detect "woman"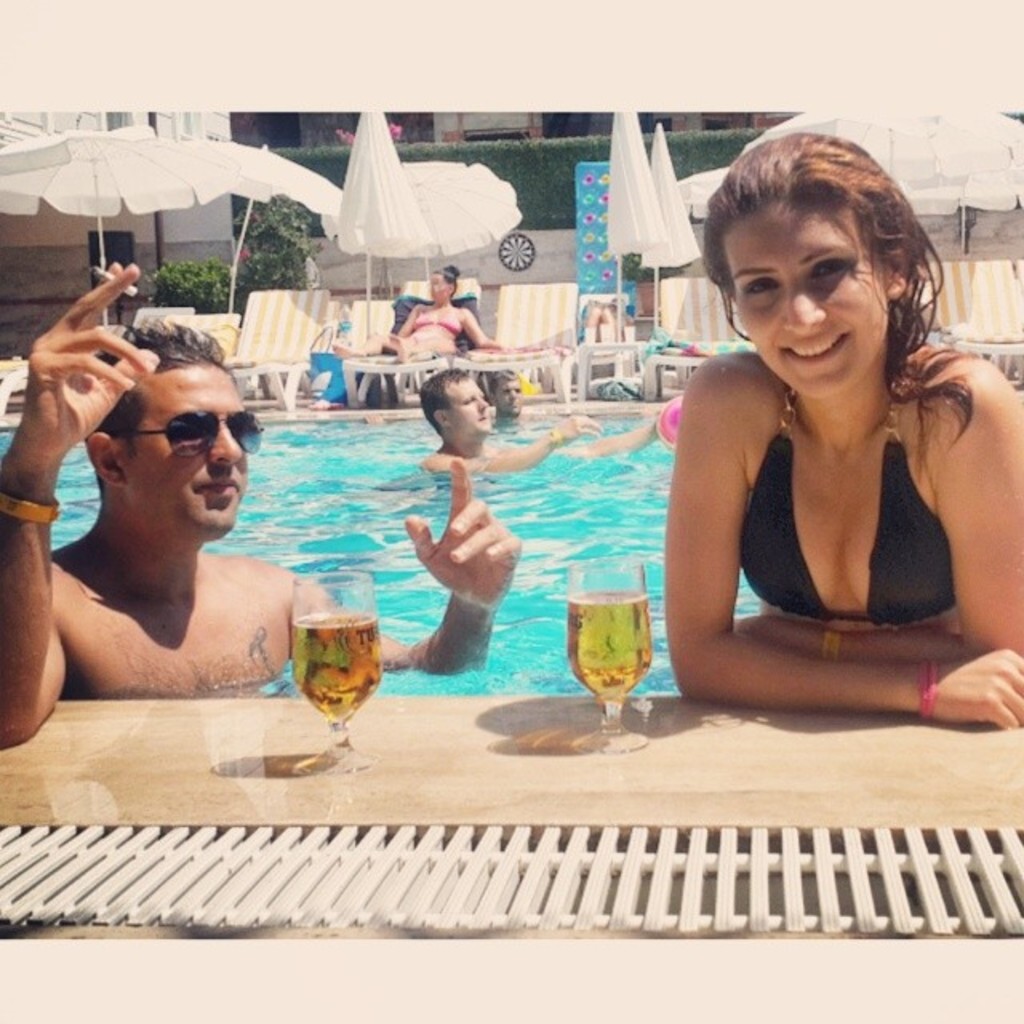
{"left": 331, "top": 264, "right": 515, "bottom": 358}
